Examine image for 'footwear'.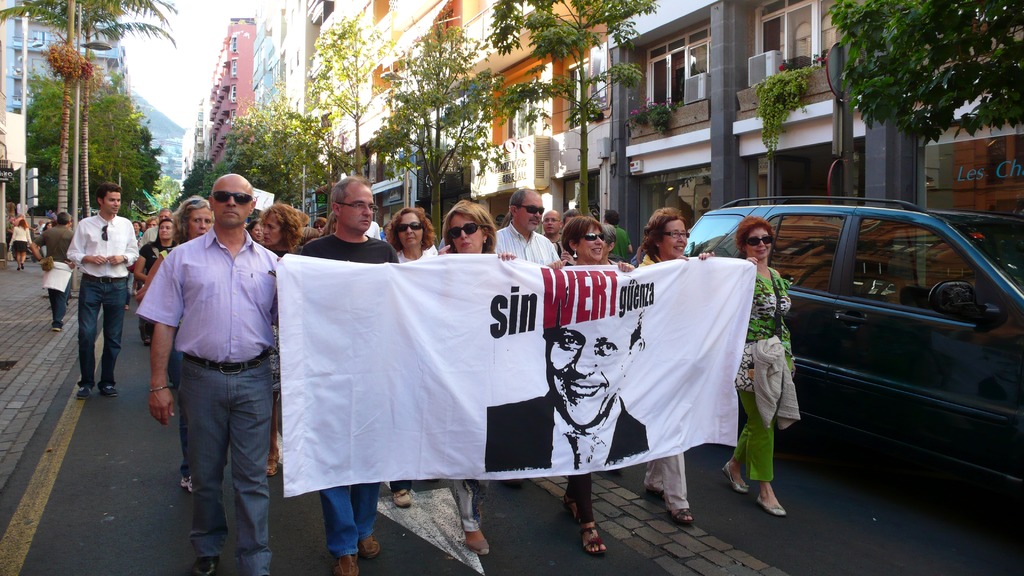
Examination result: l=333, t=556, r=355, b=575.
